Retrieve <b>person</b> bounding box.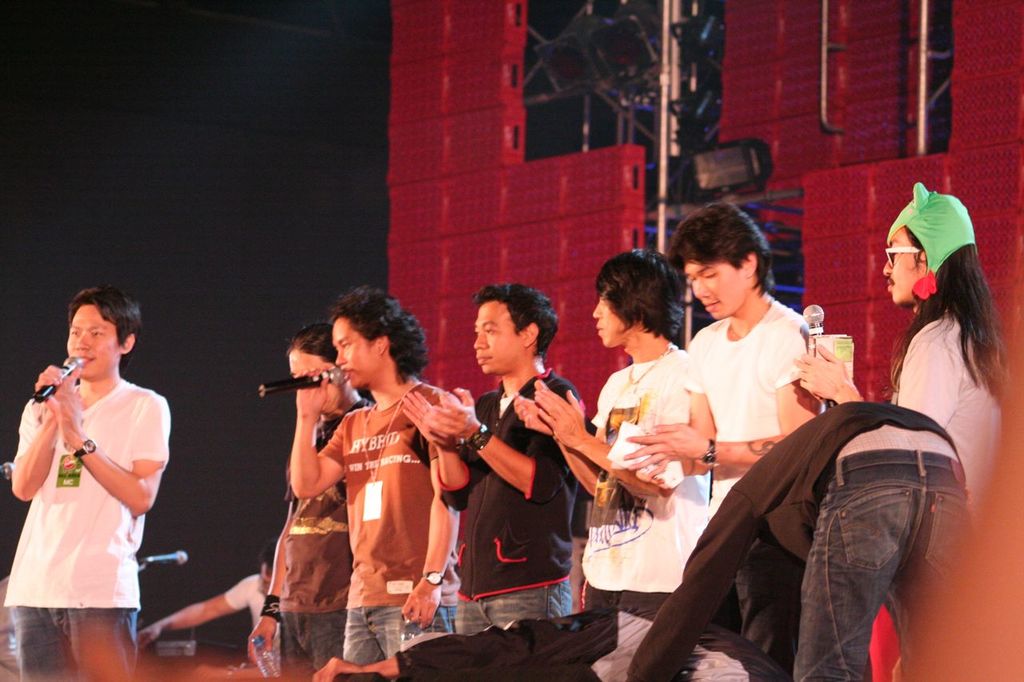
Bounding box: (8,281,172,681).
